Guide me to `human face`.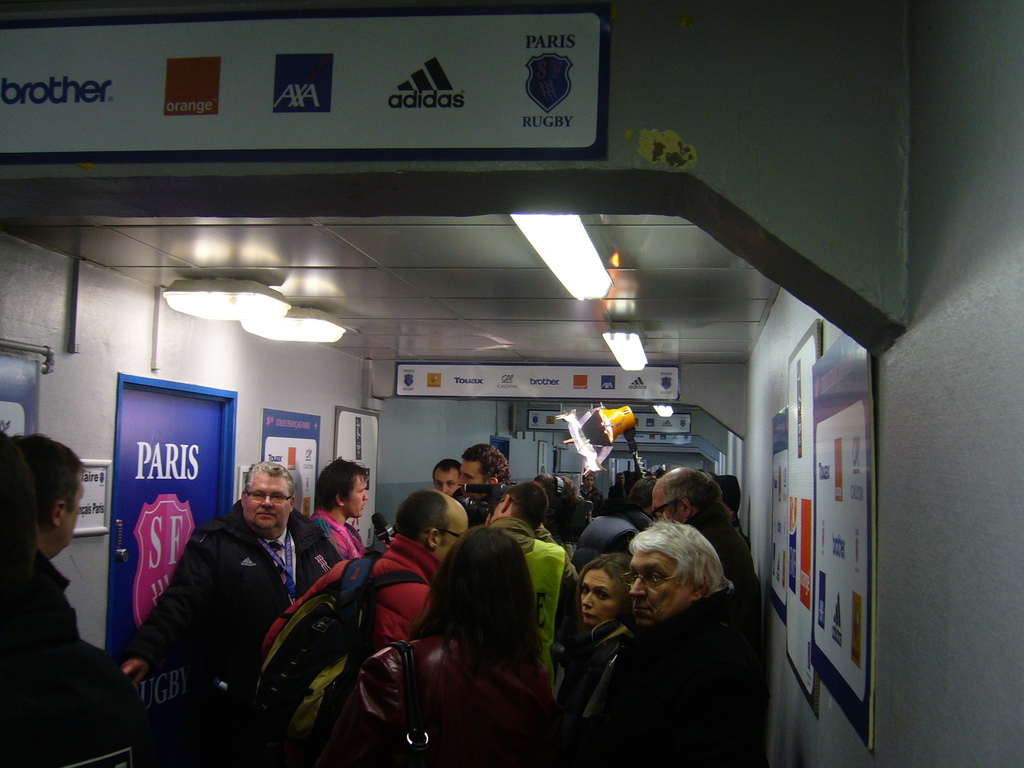
Guidance: (x1=437, y1=517, x2=467, y2=559).
